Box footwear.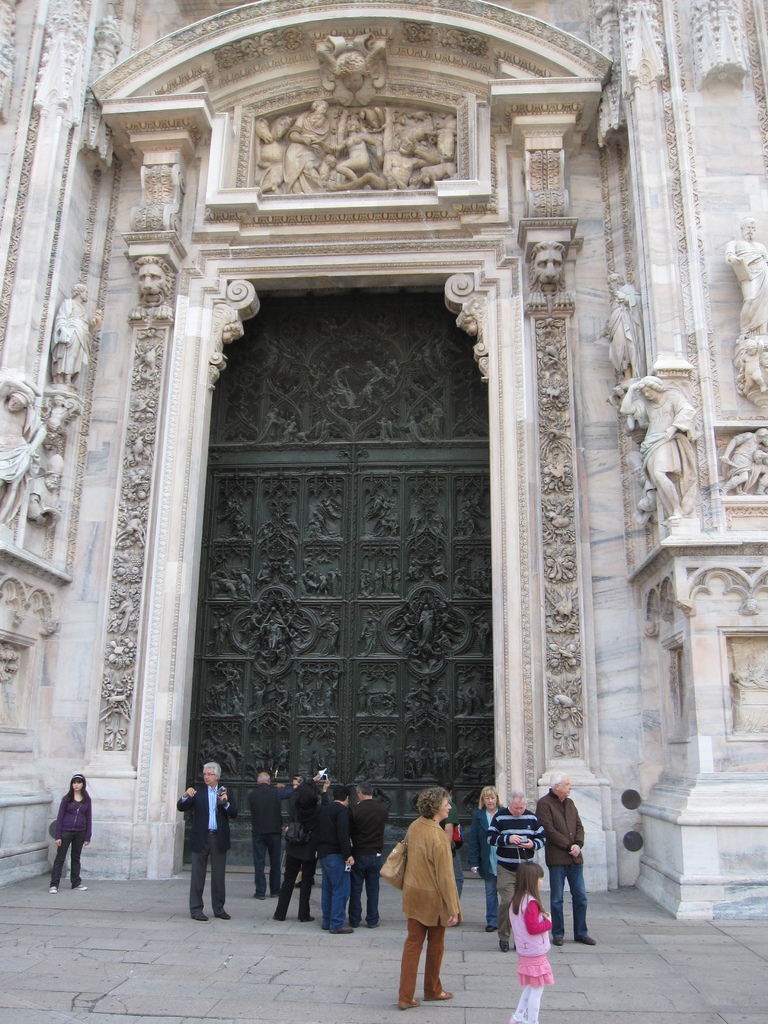
553, 934, 564, 947.
